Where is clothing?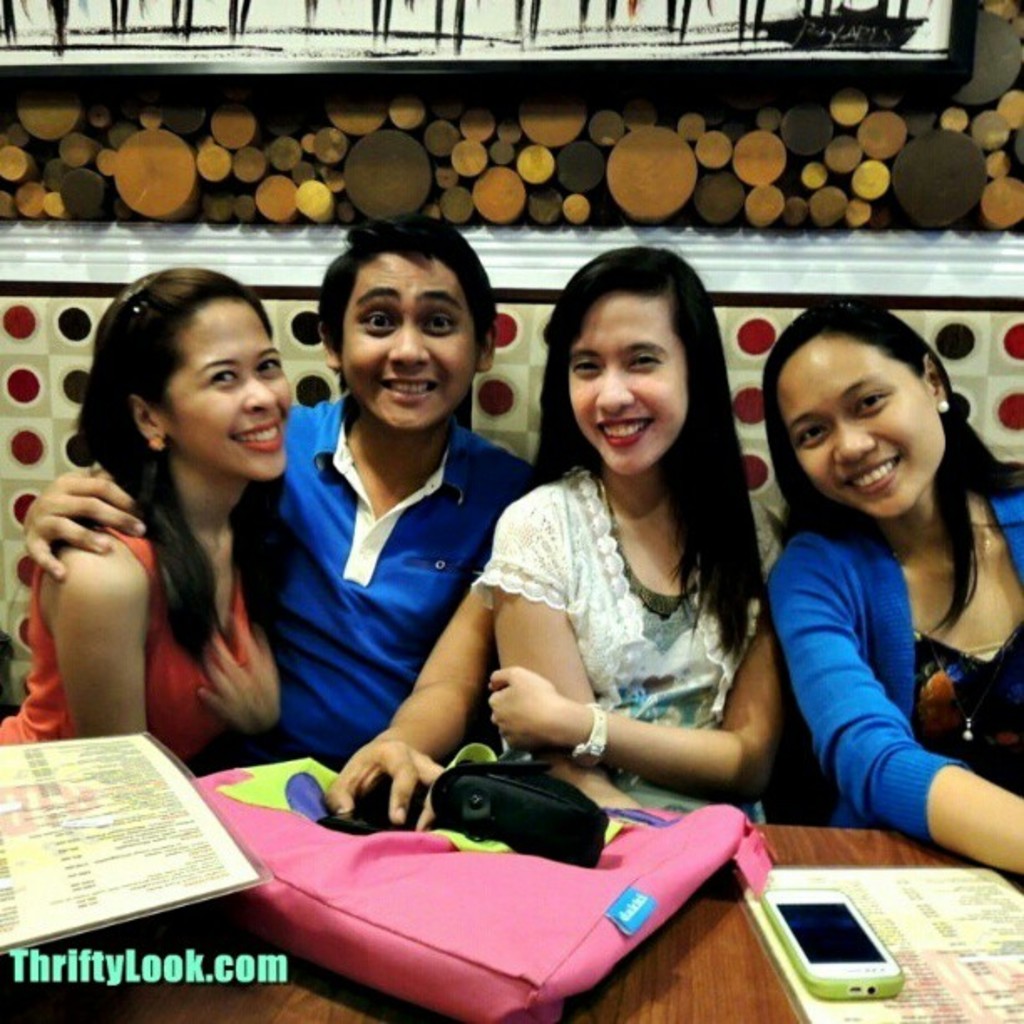
5, 520, 268, 766.
